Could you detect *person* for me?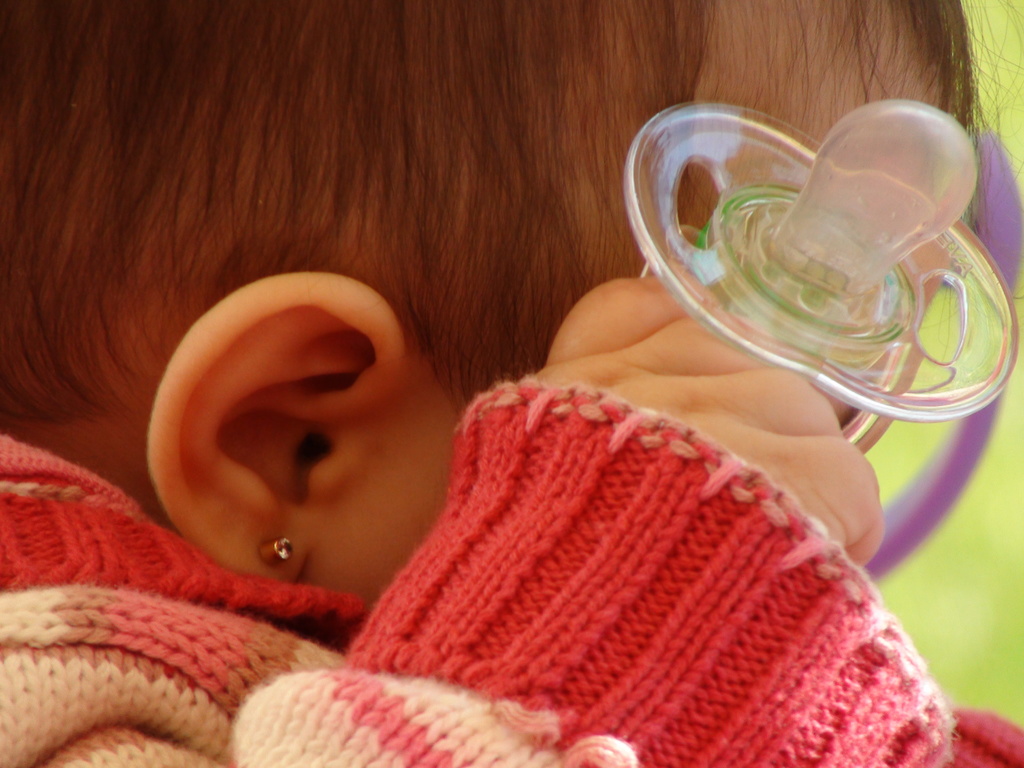
Detection result: {"left": 2, "top": 0, "right": 1021, "bottom": 767}.
